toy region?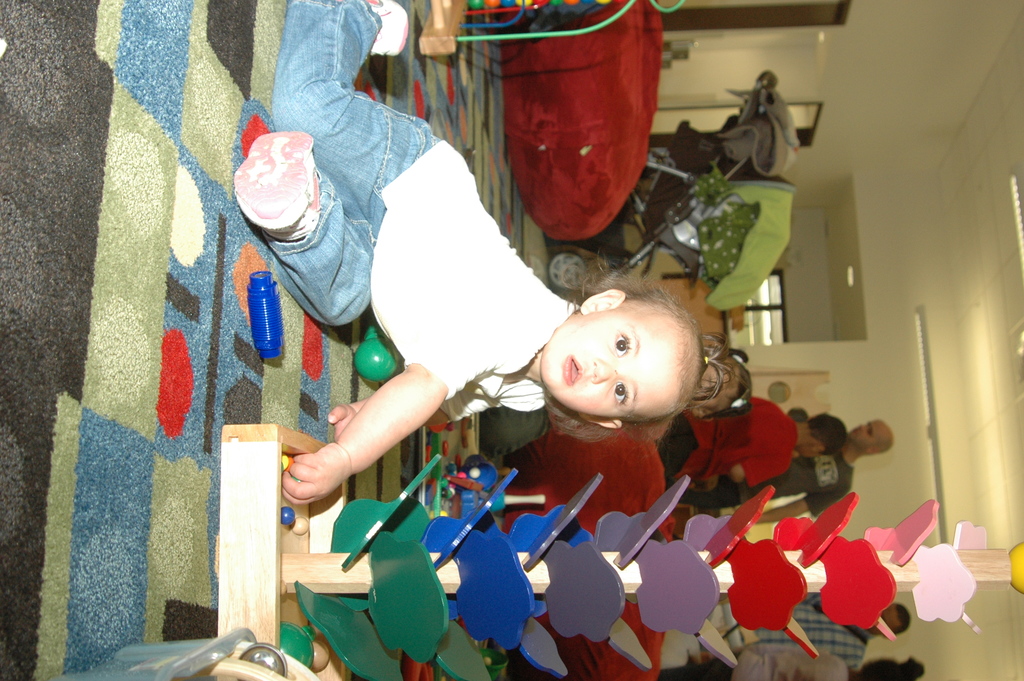
bbox(413, 0, 685, 59)
